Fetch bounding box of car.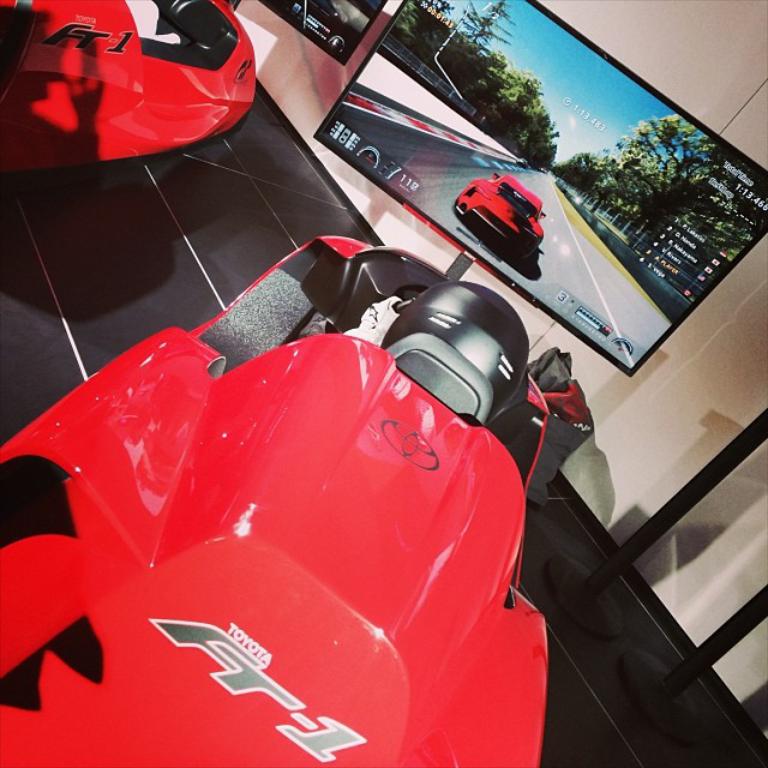
Bbox: x1=0 y1=233 x2=545 y2=767.
